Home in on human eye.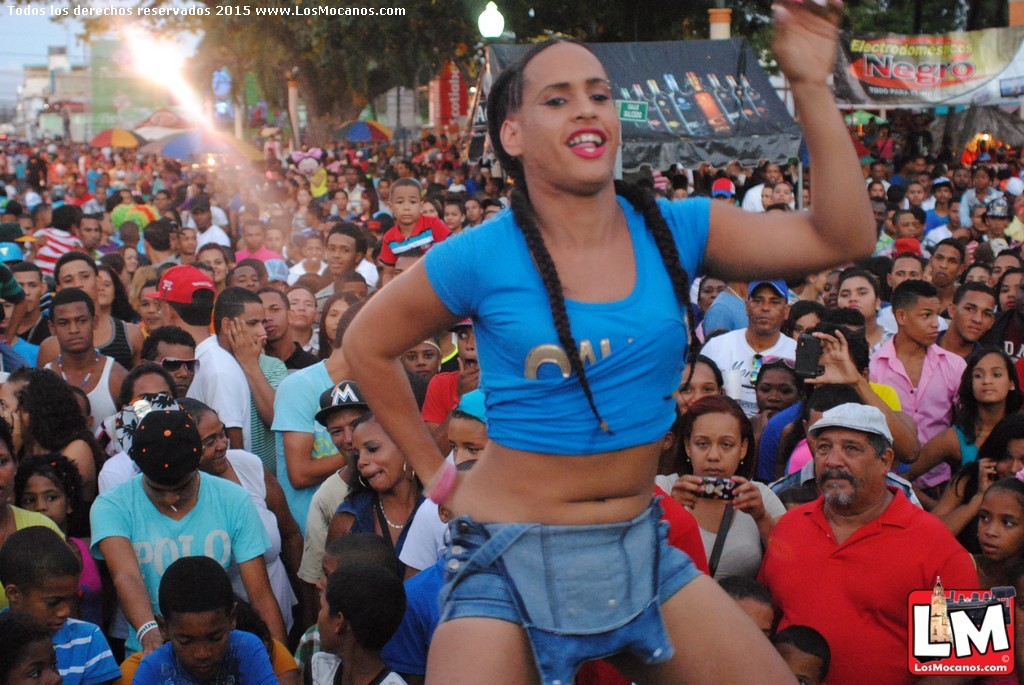
Homed in at (409,198,420,204).
